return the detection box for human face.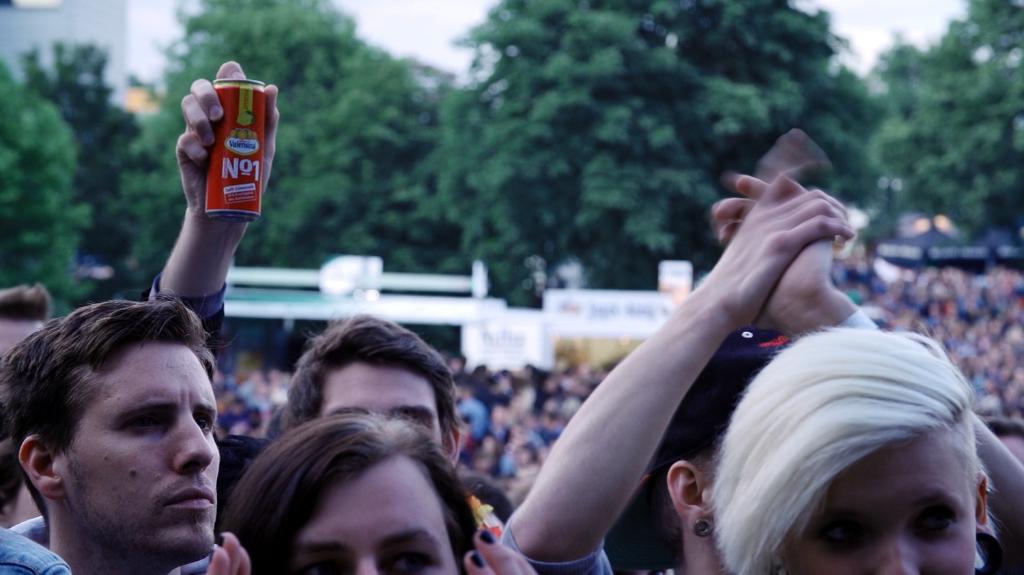
[321, 358, 443, 443].
